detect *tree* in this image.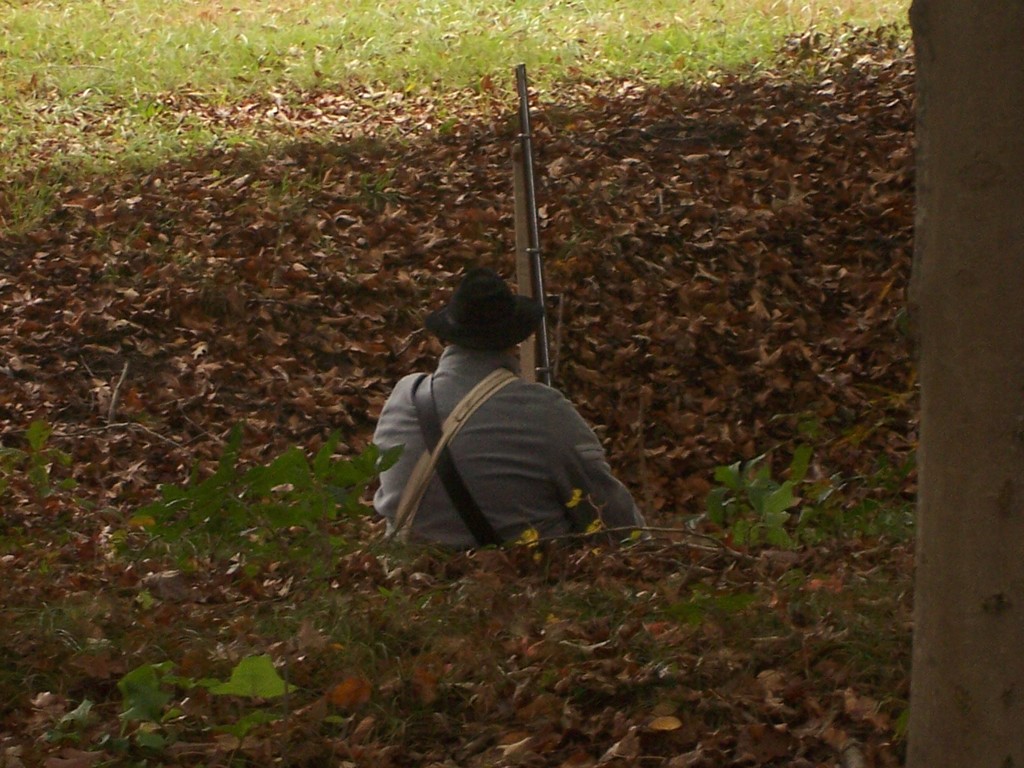
Detection: 906, 0, 1023, 767.
